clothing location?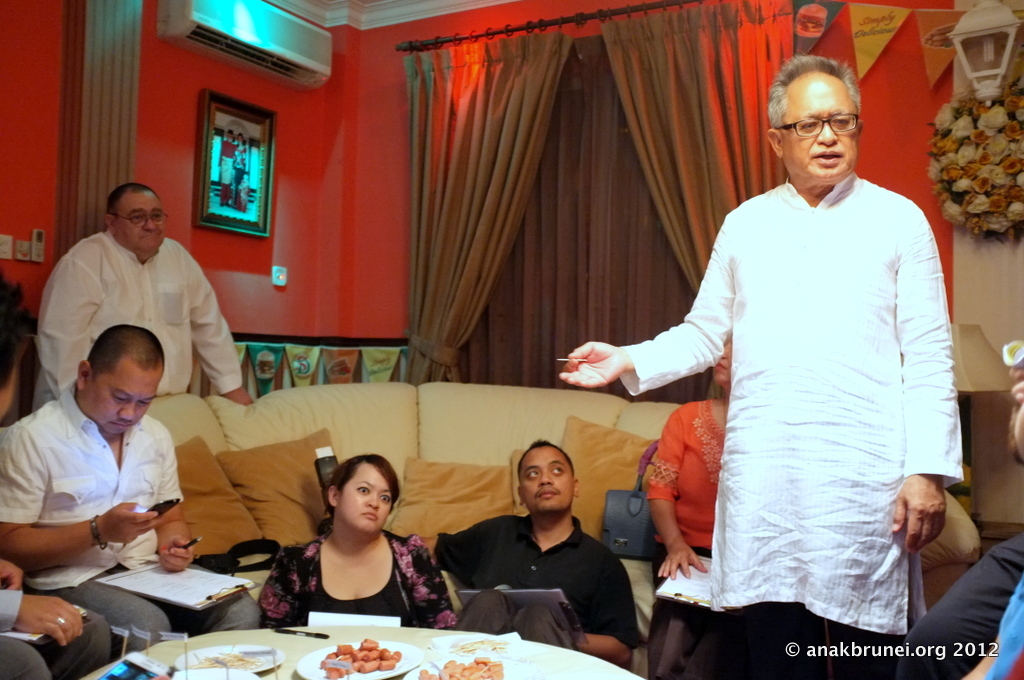
<box>629,120,962,671</box>
